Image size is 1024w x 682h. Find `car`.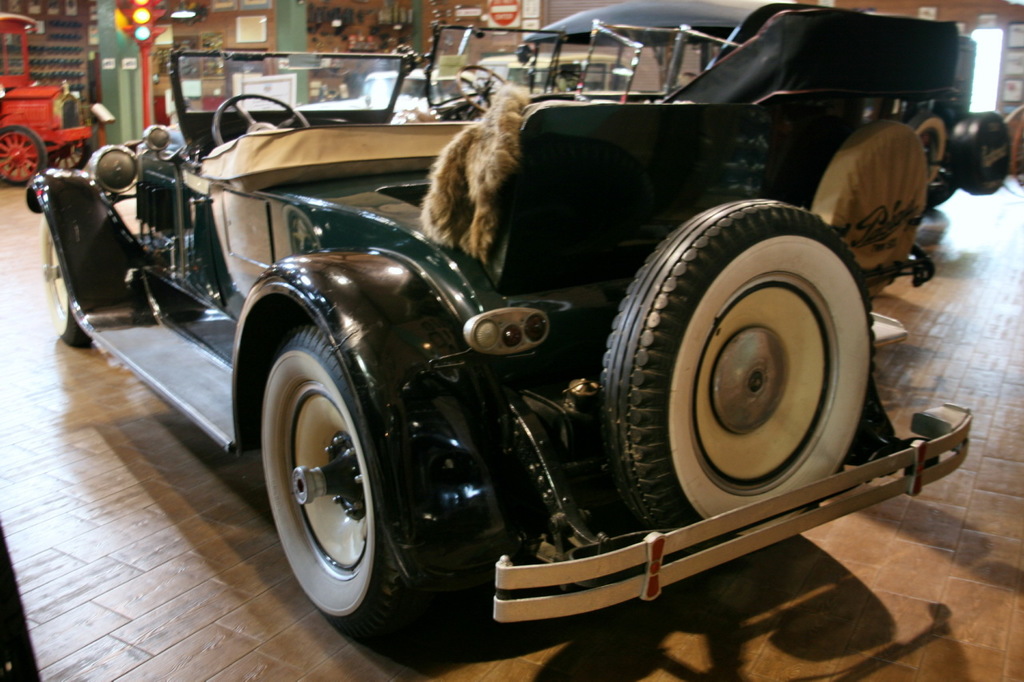
[left=911, top=27, right=1019, bottom=216].
